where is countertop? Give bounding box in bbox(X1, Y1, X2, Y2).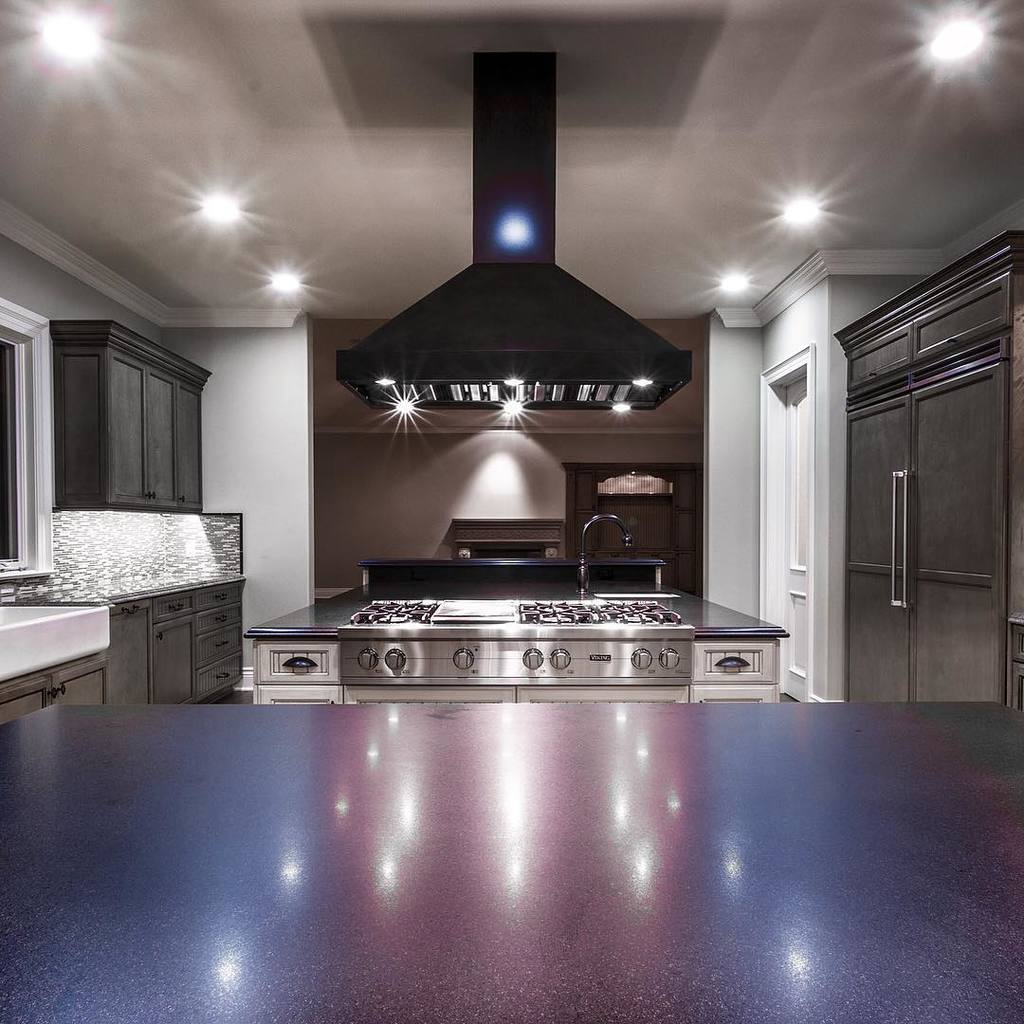
bbox(355, 556, 668, 568).
